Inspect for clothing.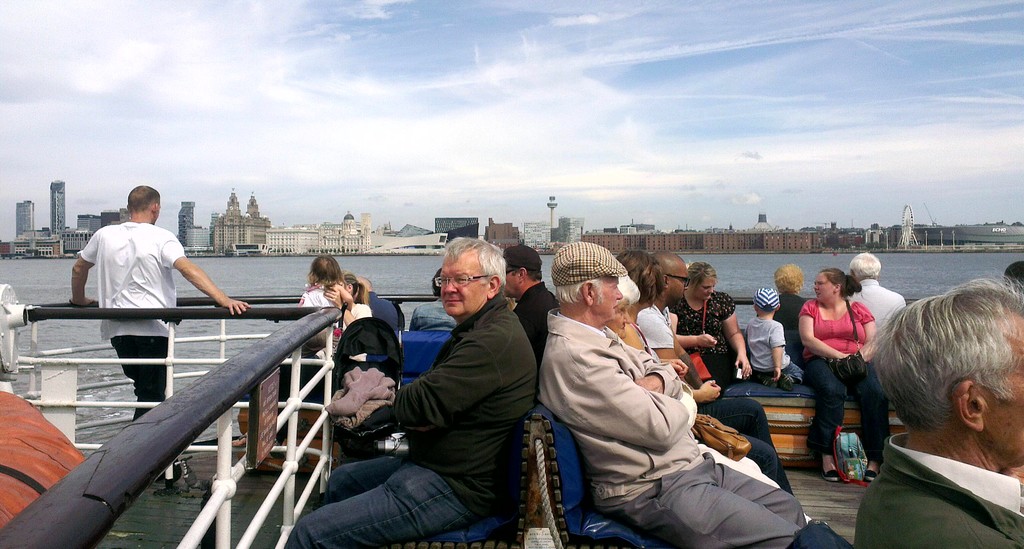
Inspection: (x1=772, y1=292, x2=807, y2=332).
